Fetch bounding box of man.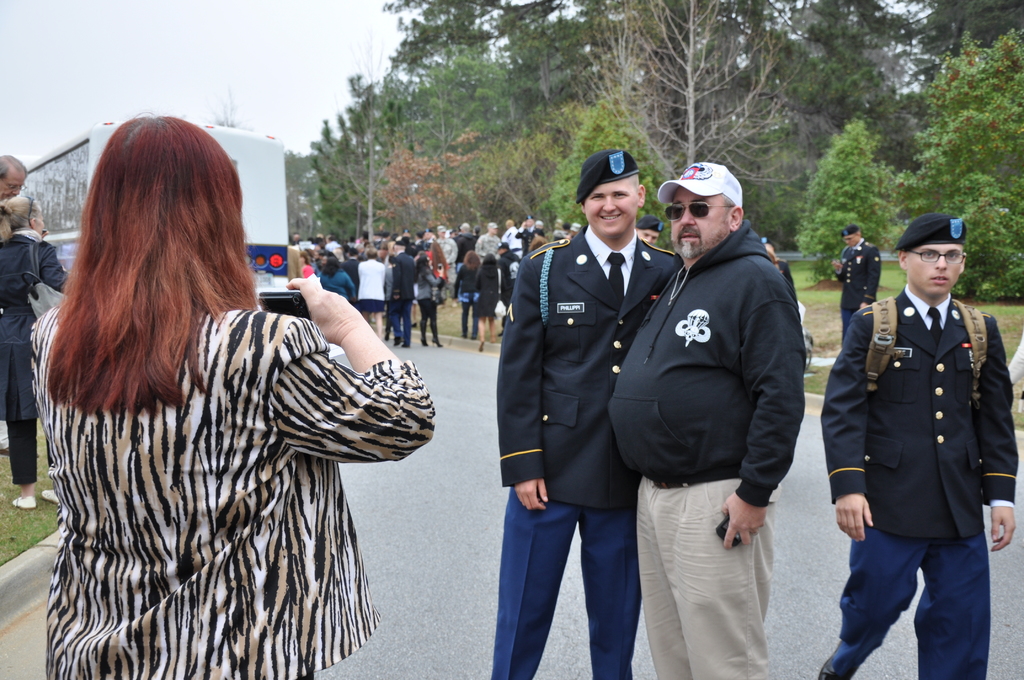
Bbox: 473 220 503 263.
